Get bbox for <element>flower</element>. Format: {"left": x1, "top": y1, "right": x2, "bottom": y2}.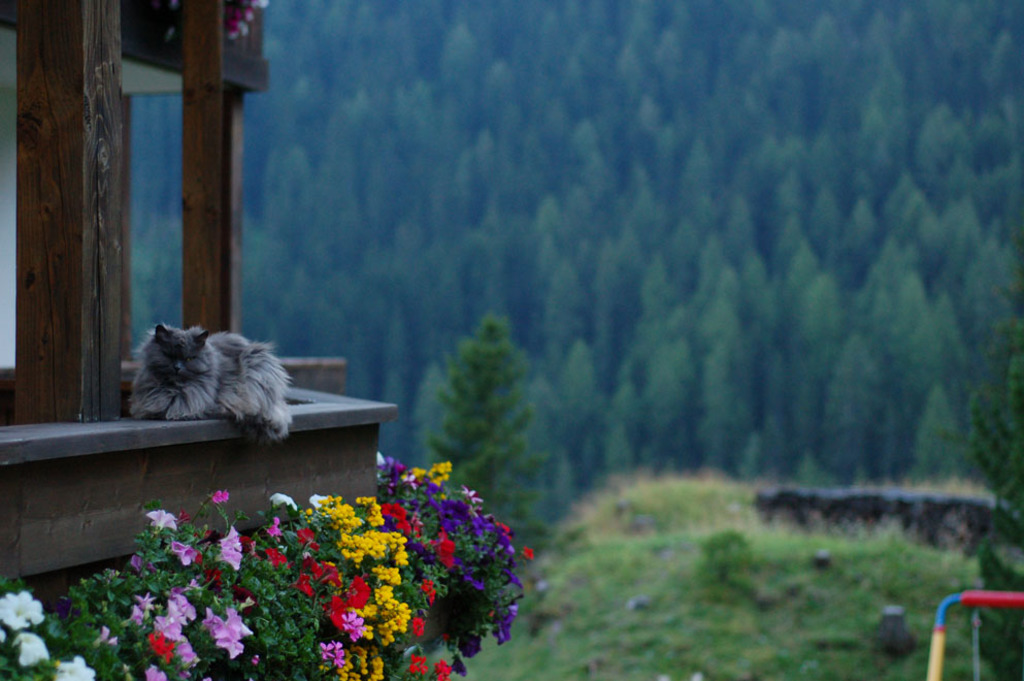
{"left": 435, "top": 659, "right": 451, "bottom": 680}.
